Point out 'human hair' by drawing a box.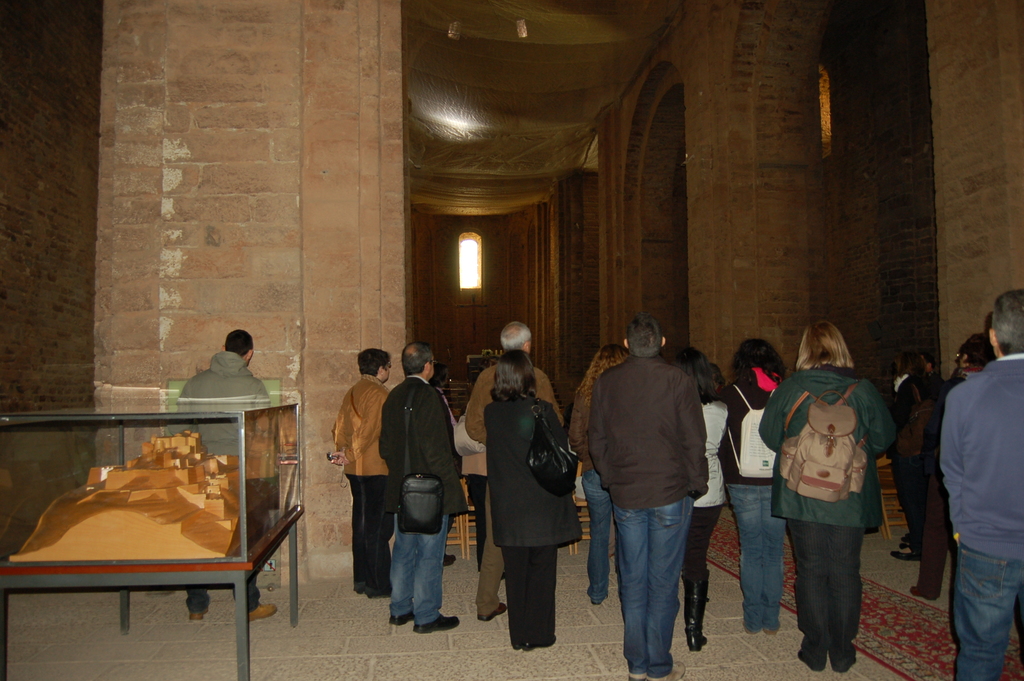
(996,285,1023,355).
